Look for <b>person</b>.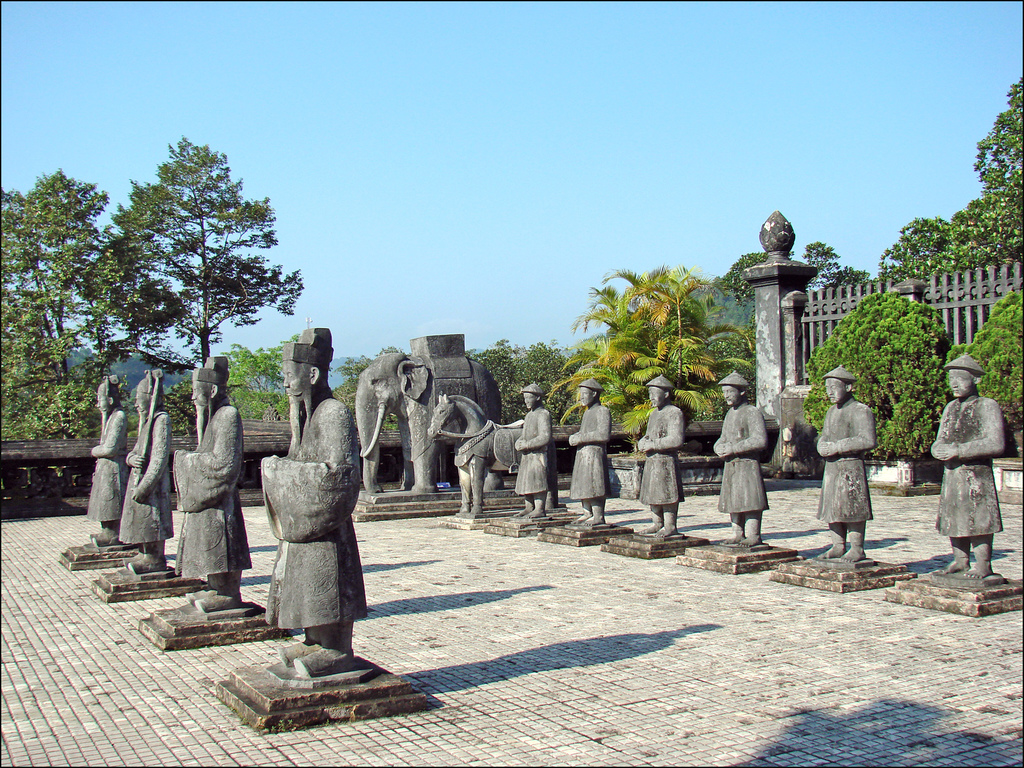
Found: 516 381 548 514.
